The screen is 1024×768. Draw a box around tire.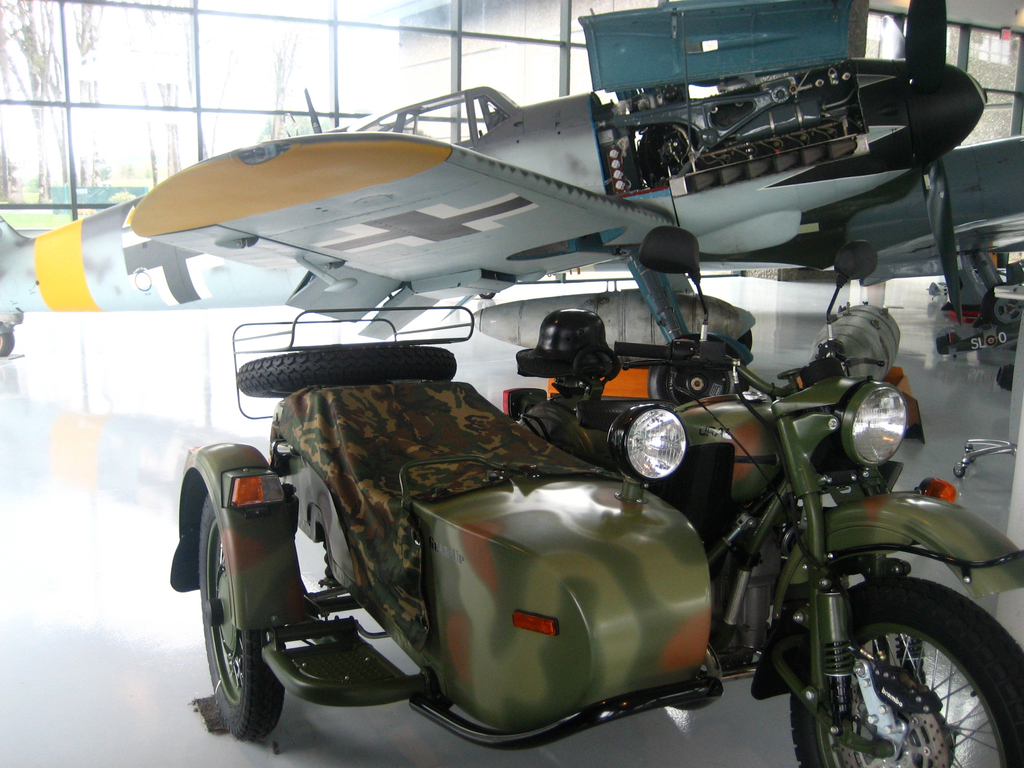
box(646, 334, 733, 404).
